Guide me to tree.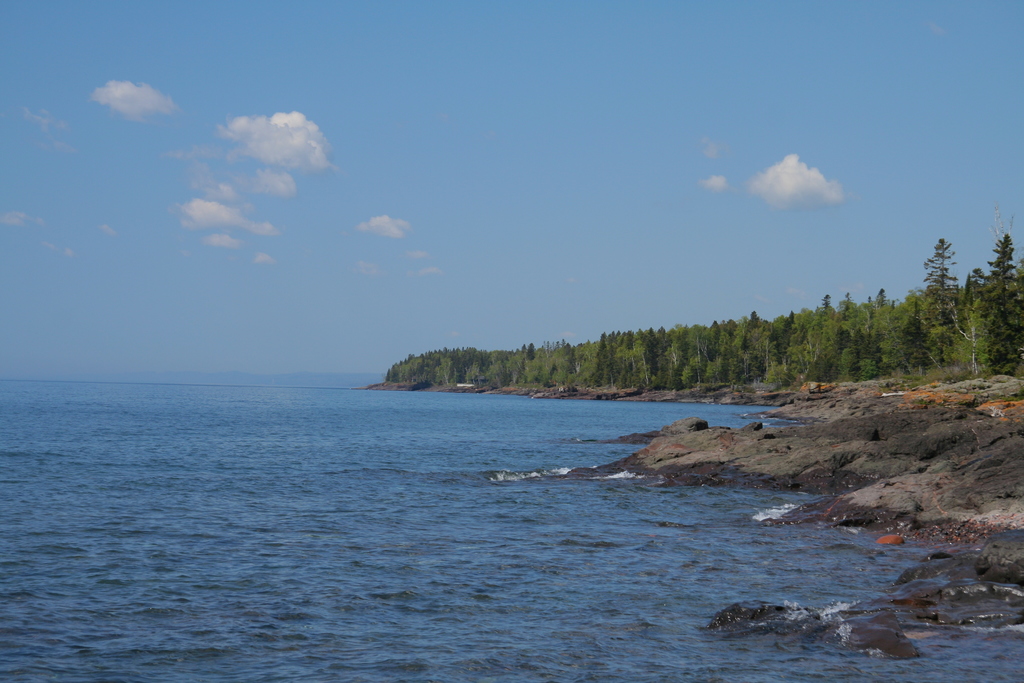
Guidance: {"x1": 919, "y1": 238, "x2": 968, "y2": 374}.
